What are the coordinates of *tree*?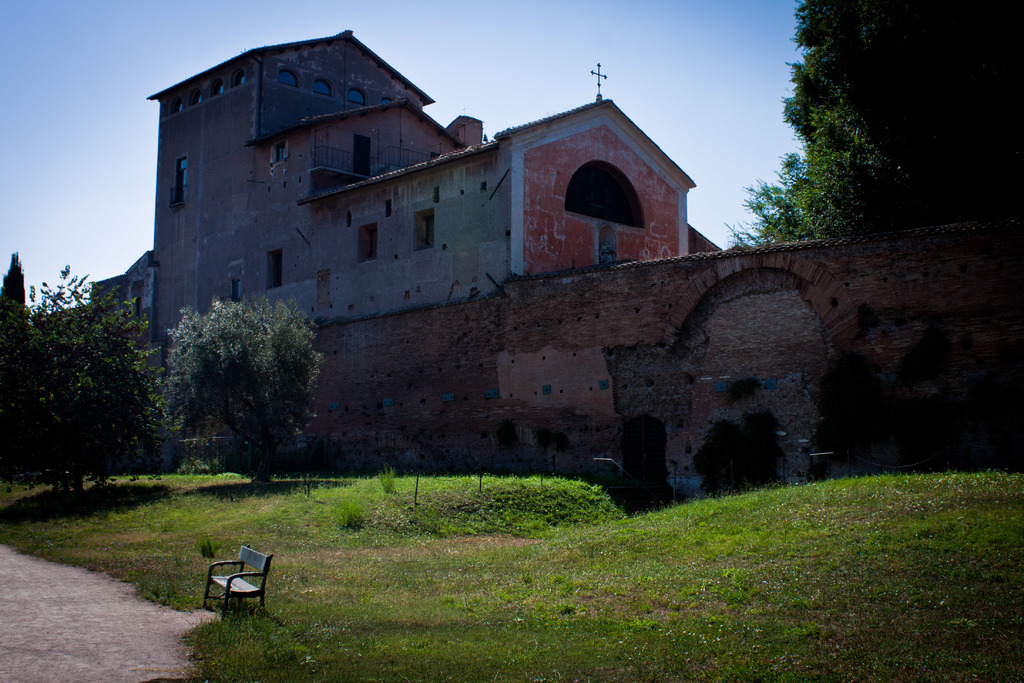
{"left": 764, "top": 3, "right": 1023, "bottom": 241}.
